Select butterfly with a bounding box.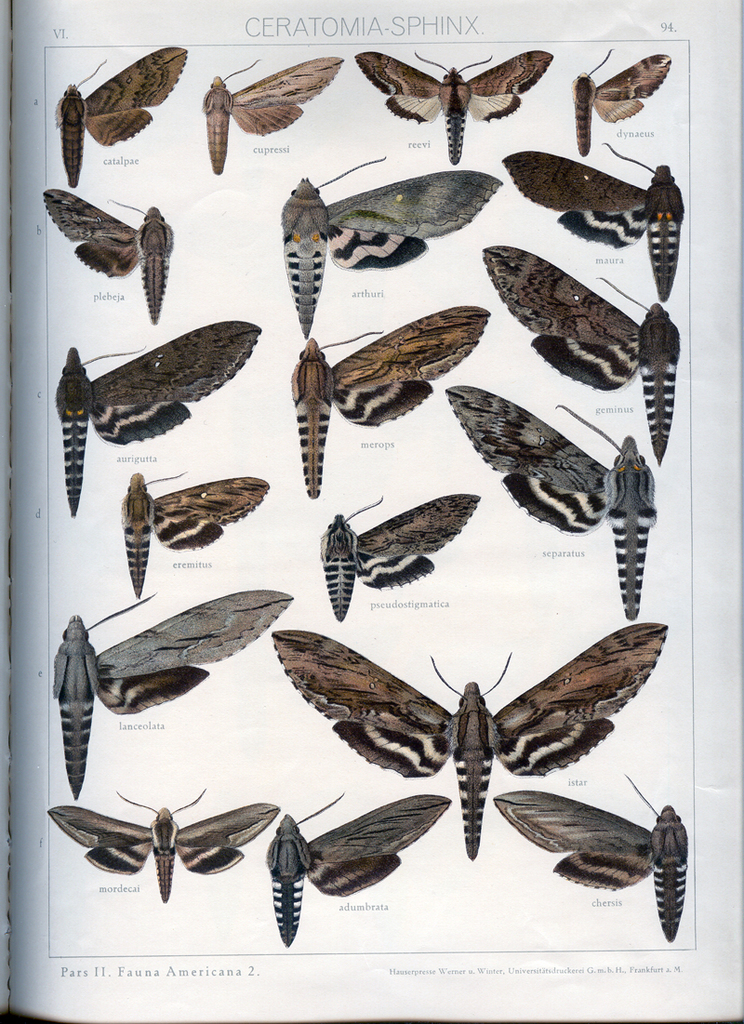
(71,324,267,513).
